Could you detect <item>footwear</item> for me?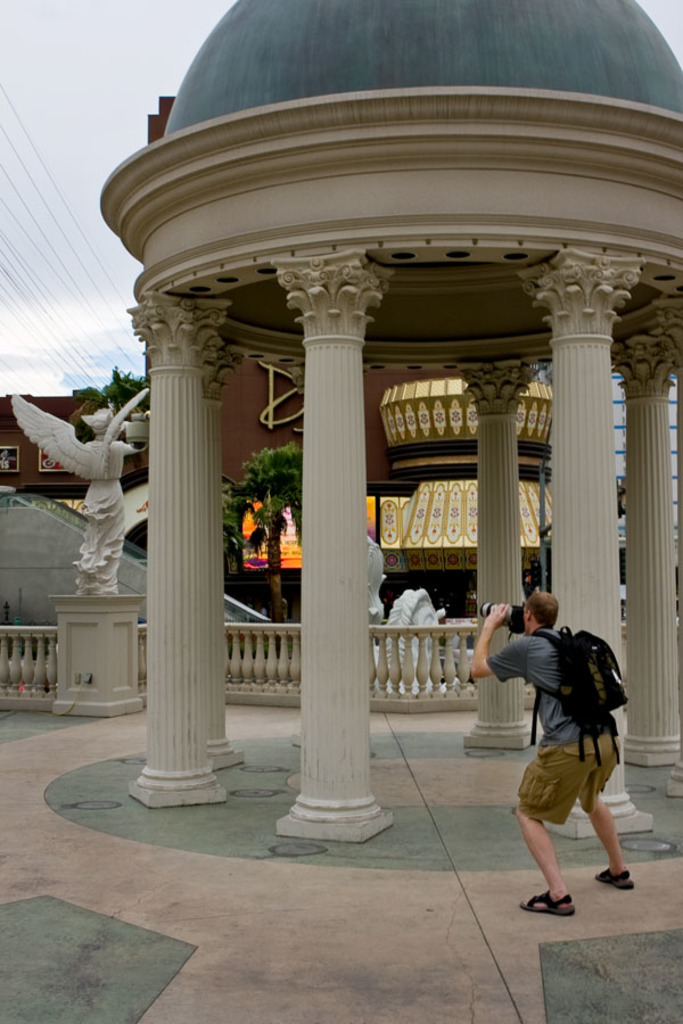
Detection result: [528, 842, 595, 909].
